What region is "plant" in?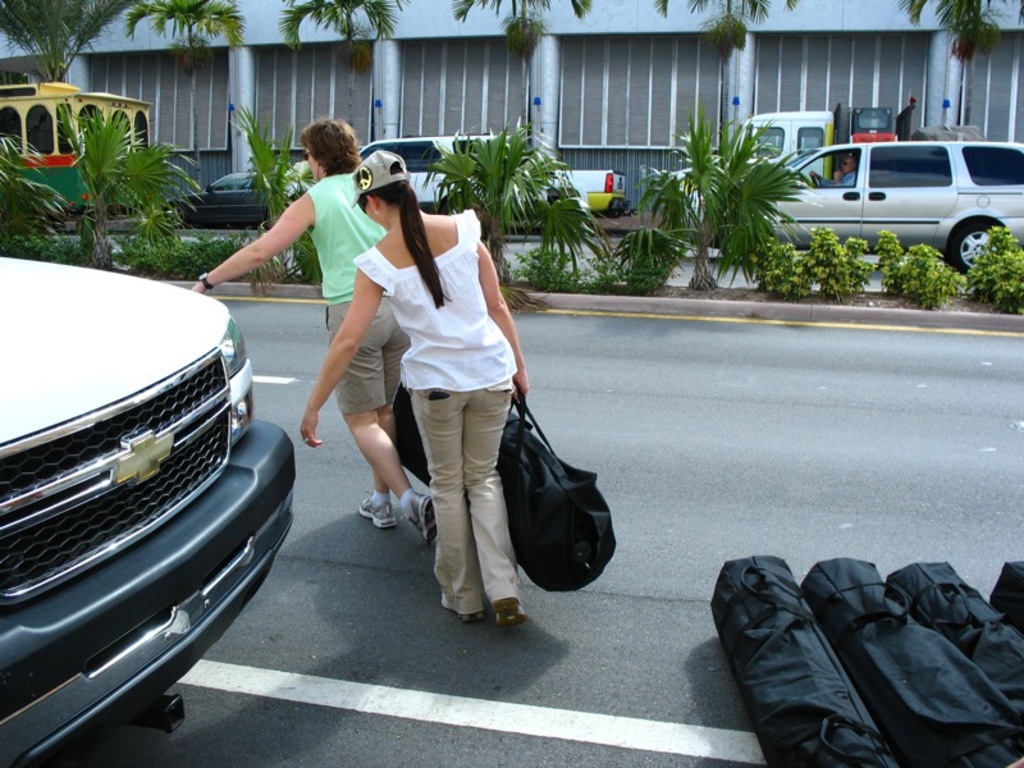
<region>748, 219, 886, 306</region>.
